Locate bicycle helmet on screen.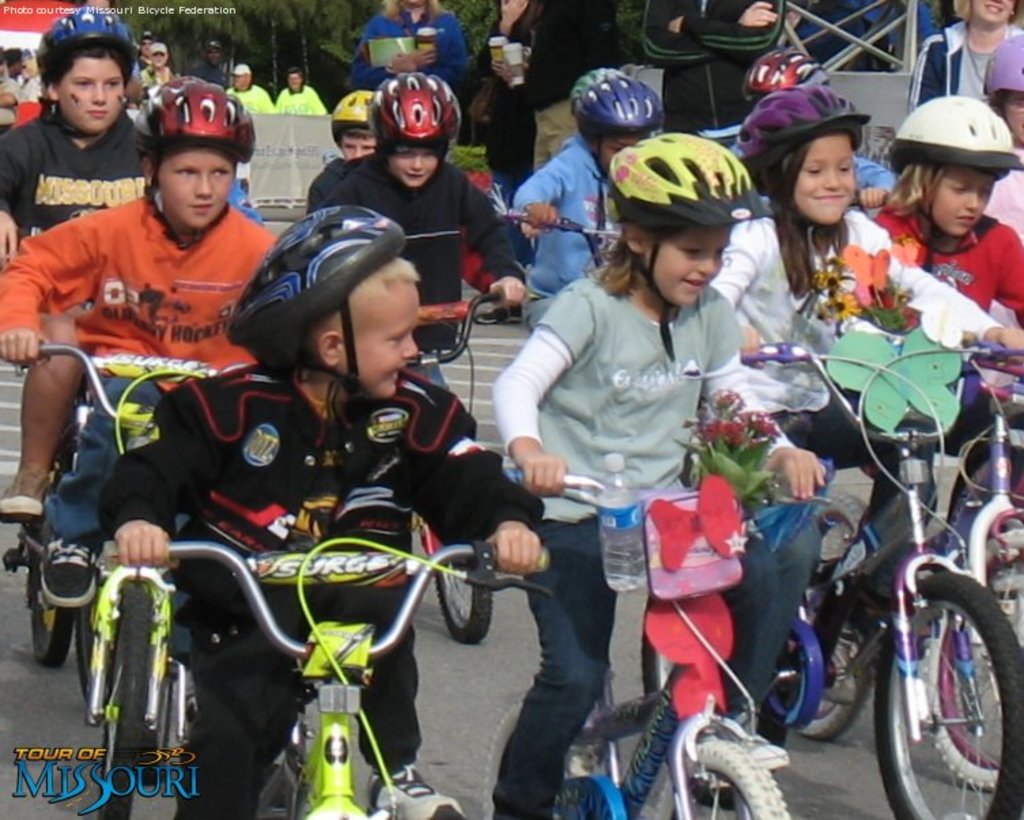
On screen at BBox(749, 46, 821, 101).
